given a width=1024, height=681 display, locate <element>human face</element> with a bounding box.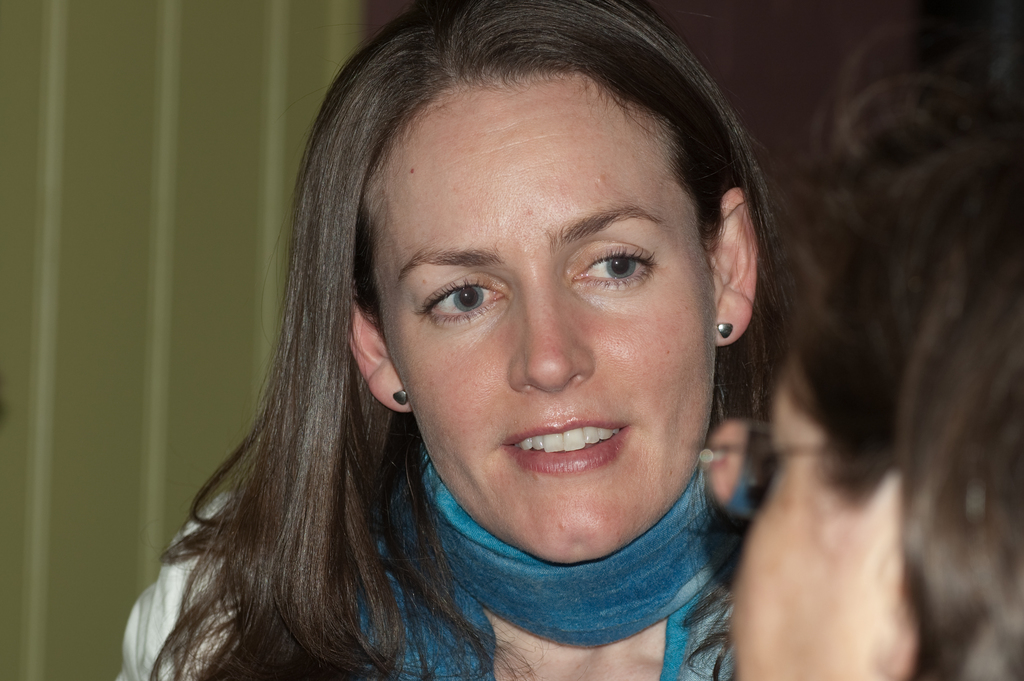
Located: bbox=[364, 72, 719, 568].
